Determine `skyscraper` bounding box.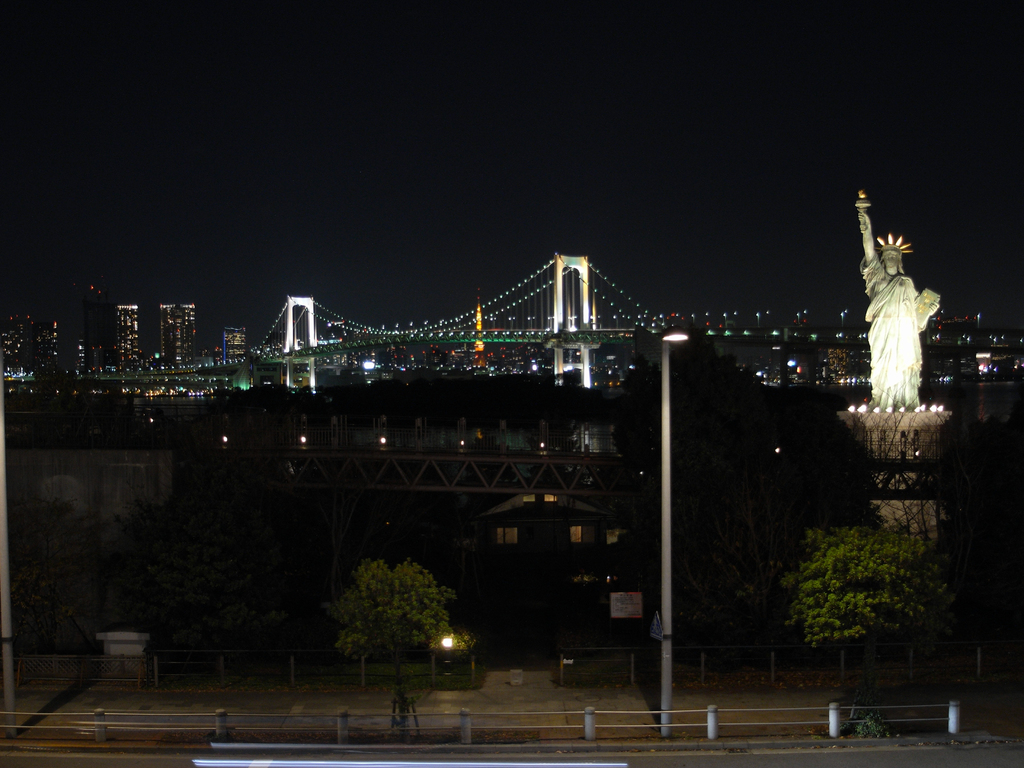
Determined: detection(154, 299, 206, 365).
